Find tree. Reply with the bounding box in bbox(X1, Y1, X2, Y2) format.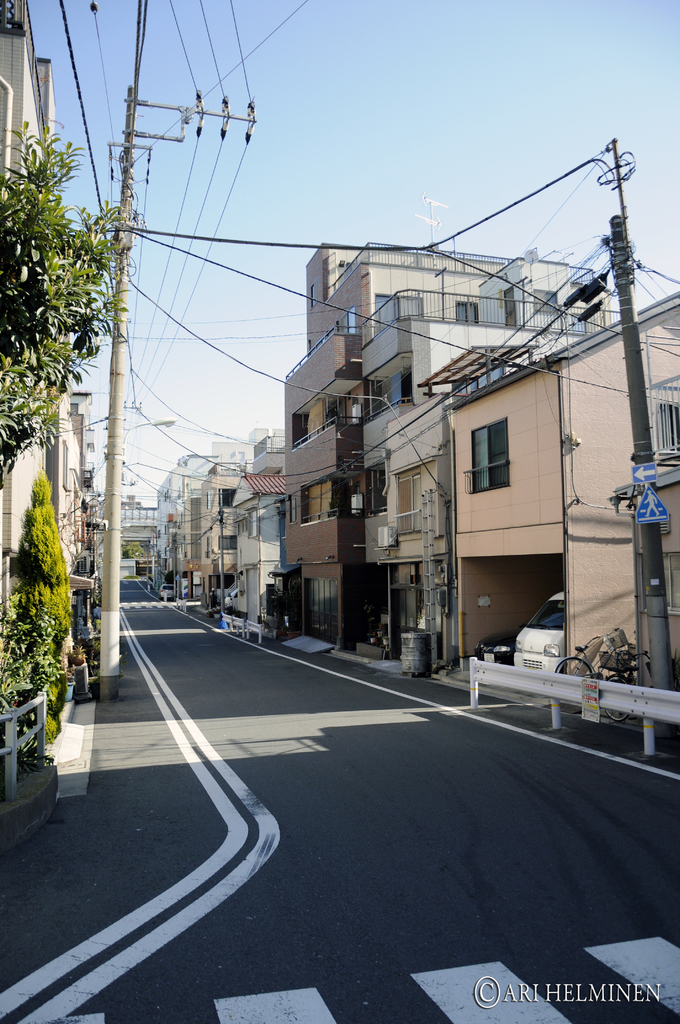
bbox(3, 53, 173, 661).
